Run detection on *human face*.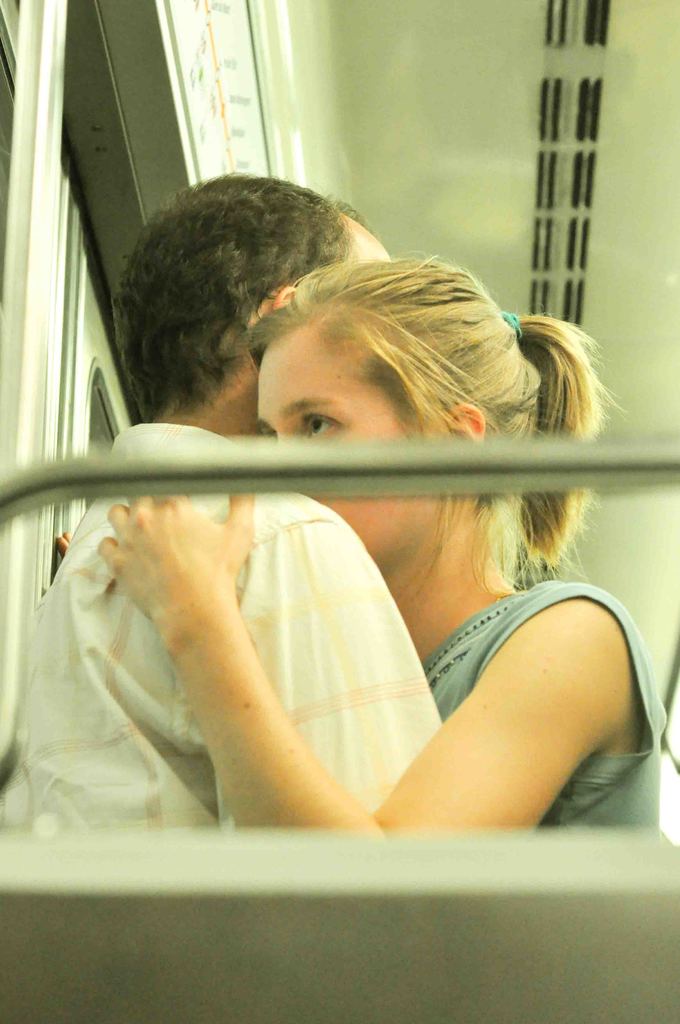
Result: bbox=(244, 311, 422, 559).
